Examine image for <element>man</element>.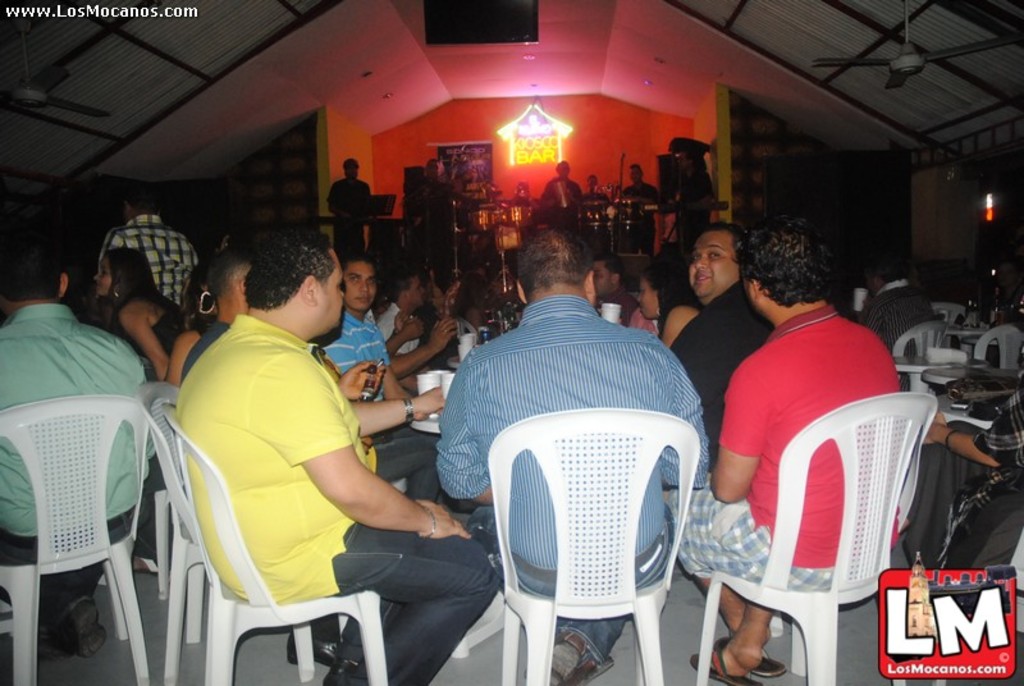
Examination result: 0,243,151,660.
